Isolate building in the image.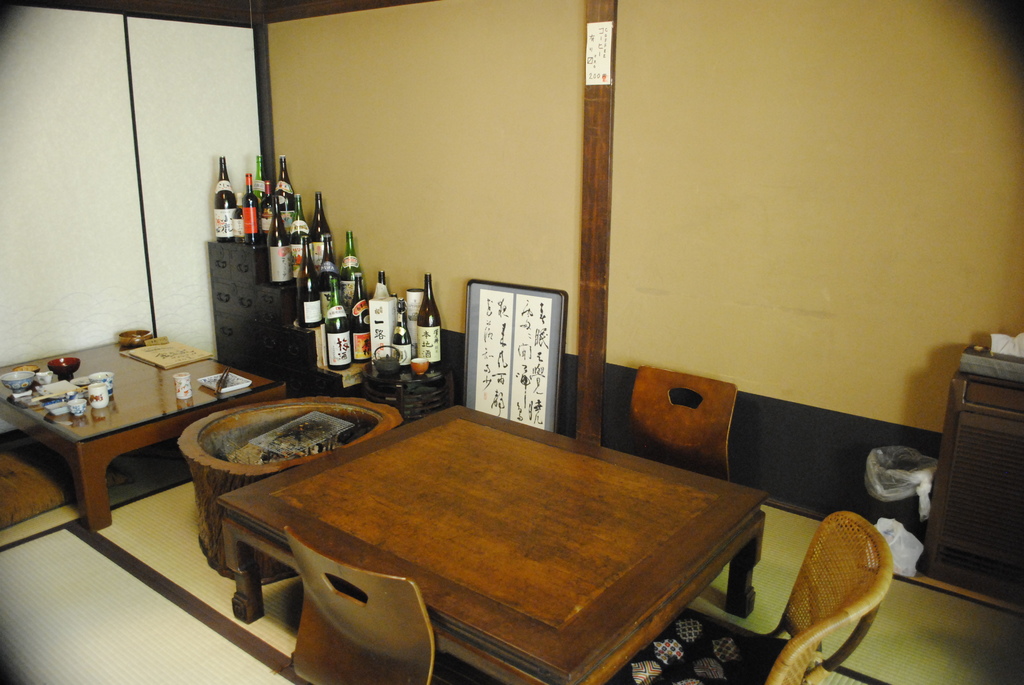
Isolated region: x1=0, y1=0, x2=1023, y2=684.
